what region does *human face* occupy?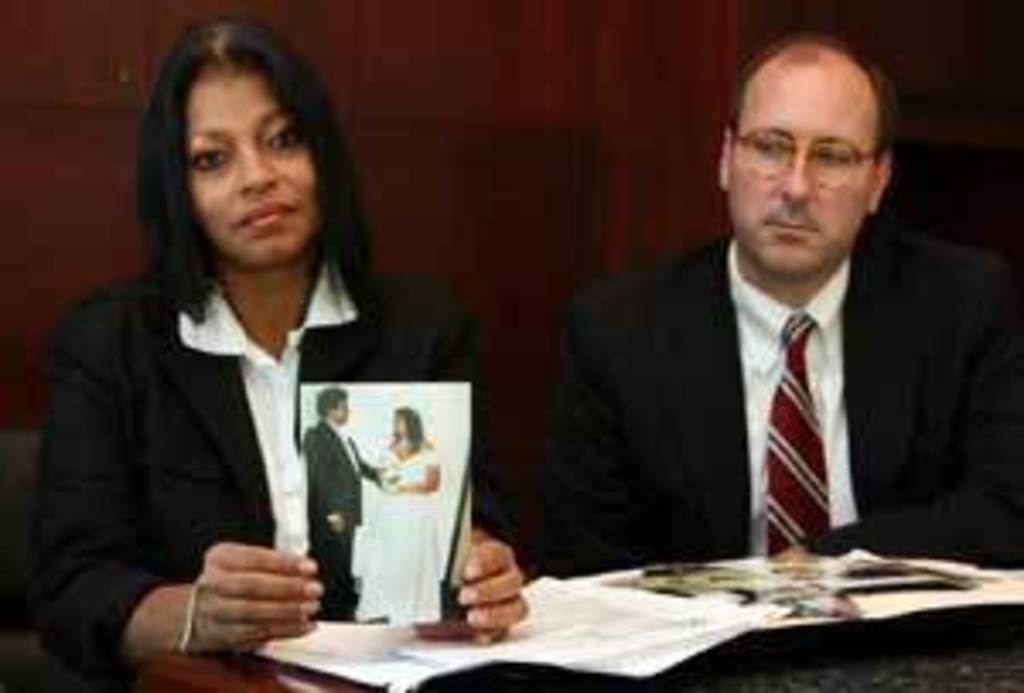
<region>730, 68, 874, 277</region>.
